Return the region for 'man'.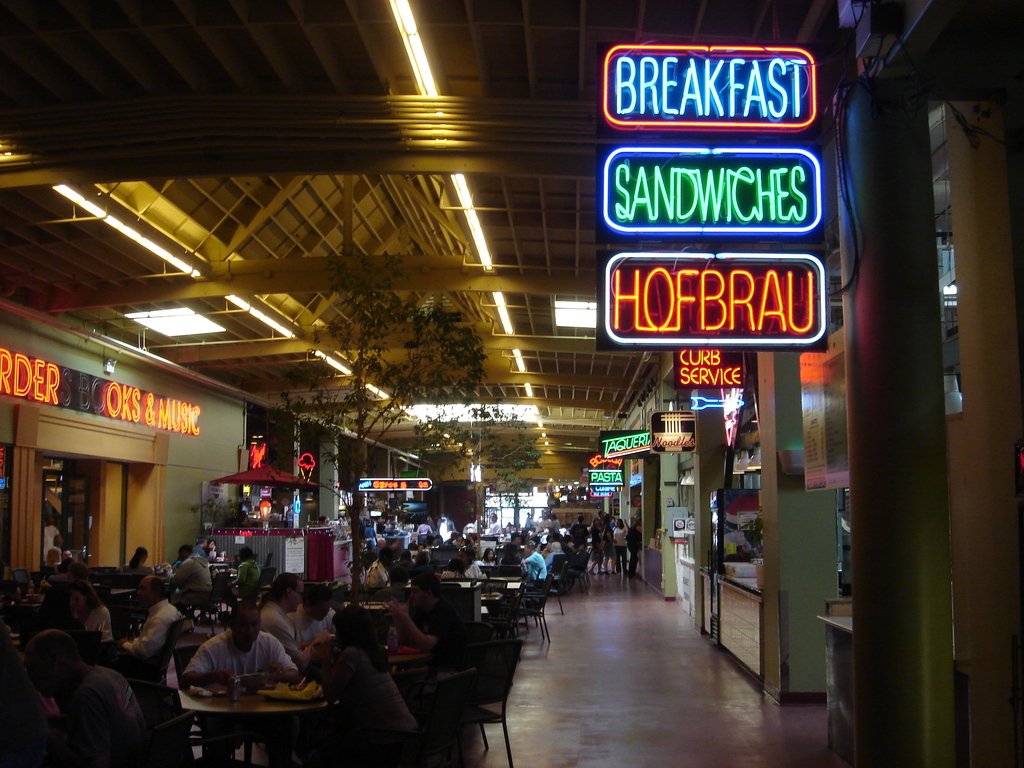
[left=173, top=540, right=220, bottom=613].
